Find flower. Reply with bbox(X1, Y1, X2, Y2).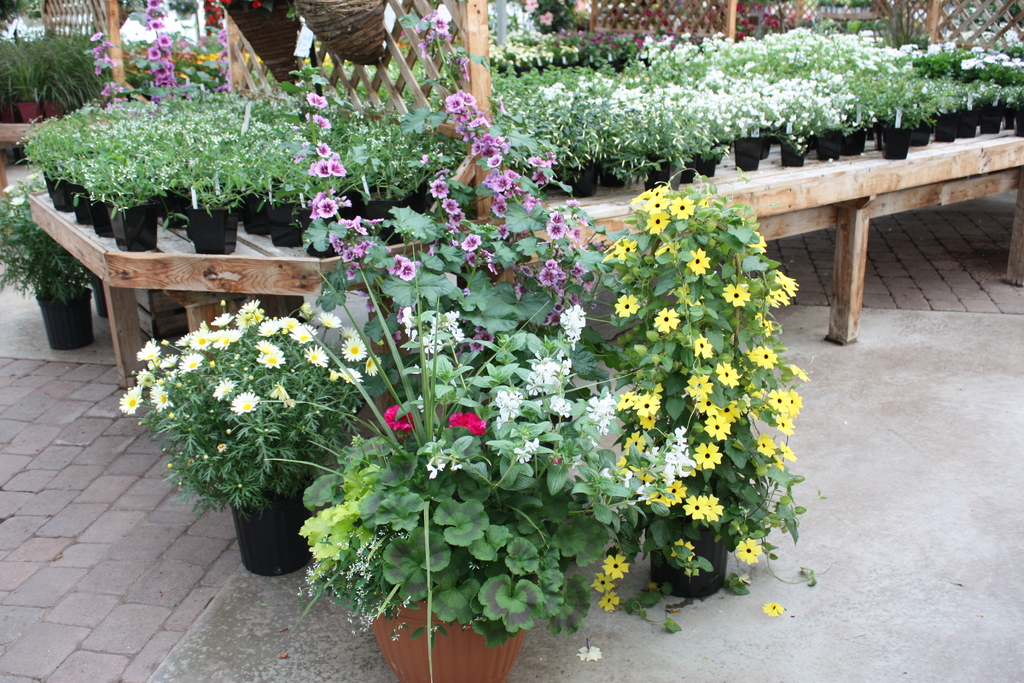
bbox(721, 279, 750, 308).
